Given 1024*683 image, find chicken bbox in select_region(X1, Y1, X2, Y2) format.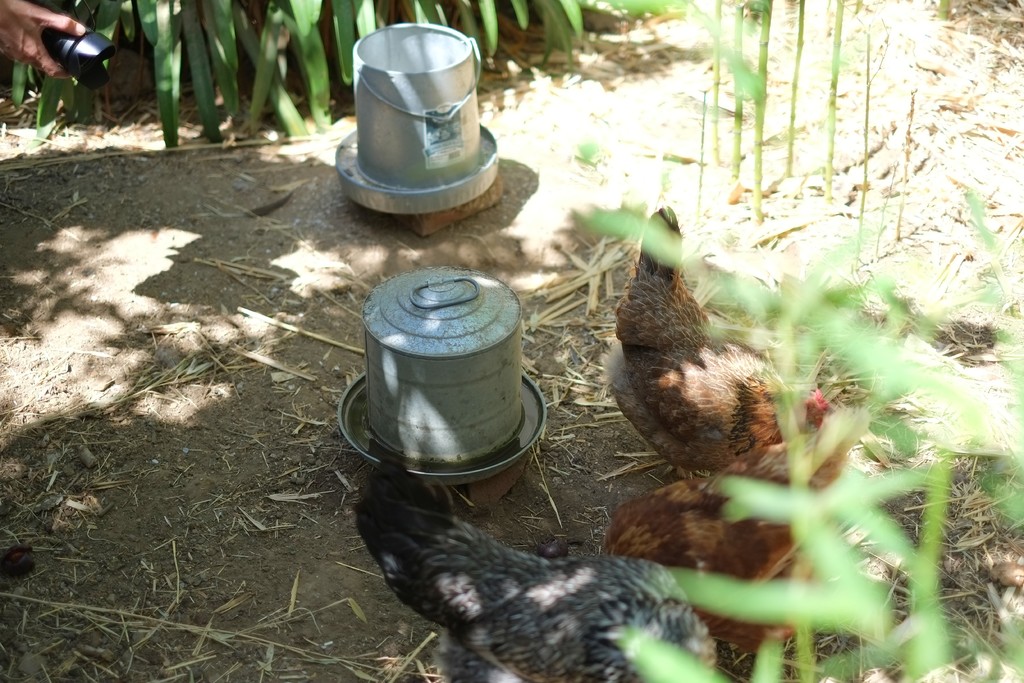
select_region(591, 204, 828, 485).
